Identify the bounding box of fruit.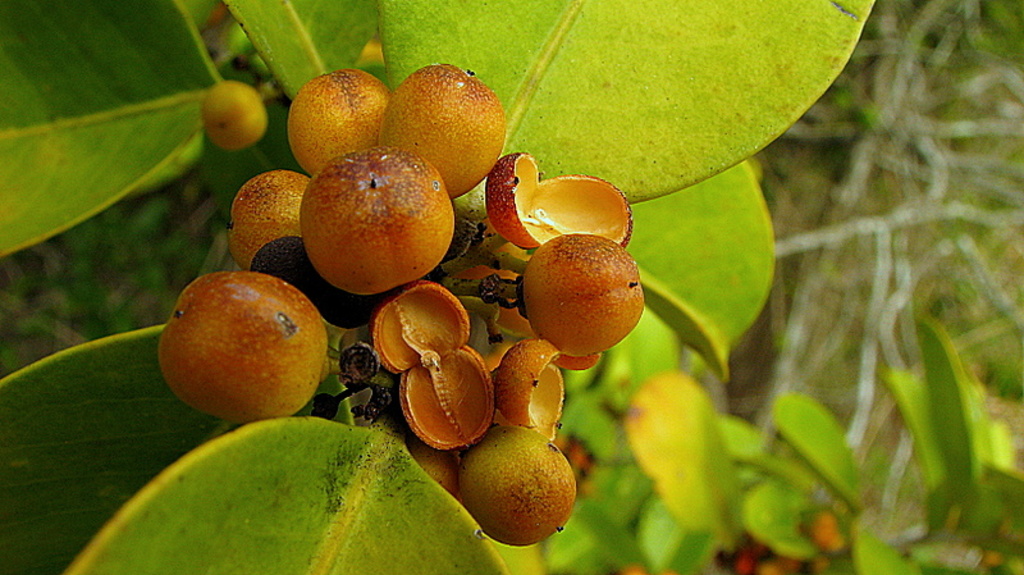
302 145 456 296.
